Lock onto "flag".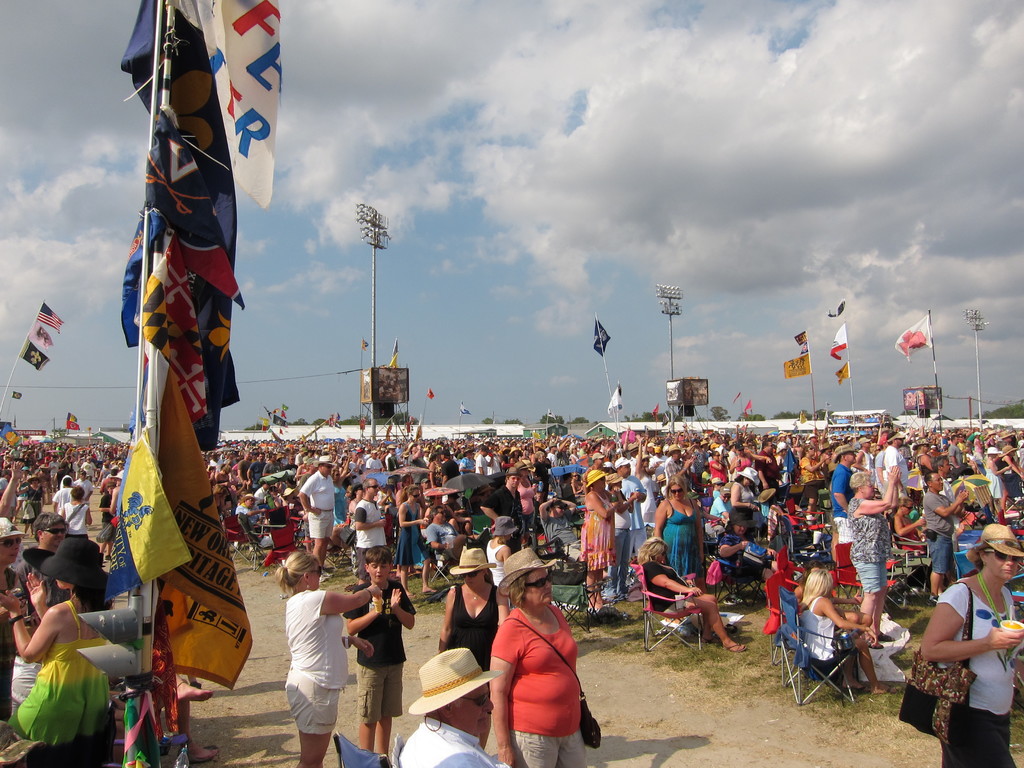
Locked: 798:324:813:346.
